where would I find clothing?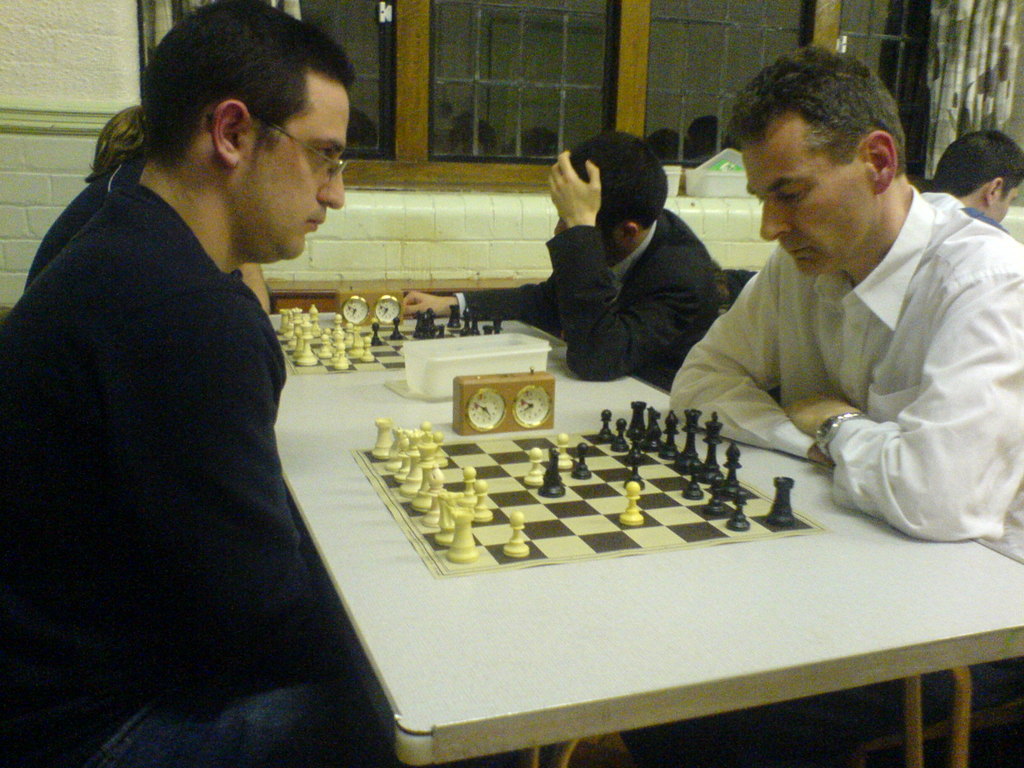
At [616, 179, 1023, 766].
